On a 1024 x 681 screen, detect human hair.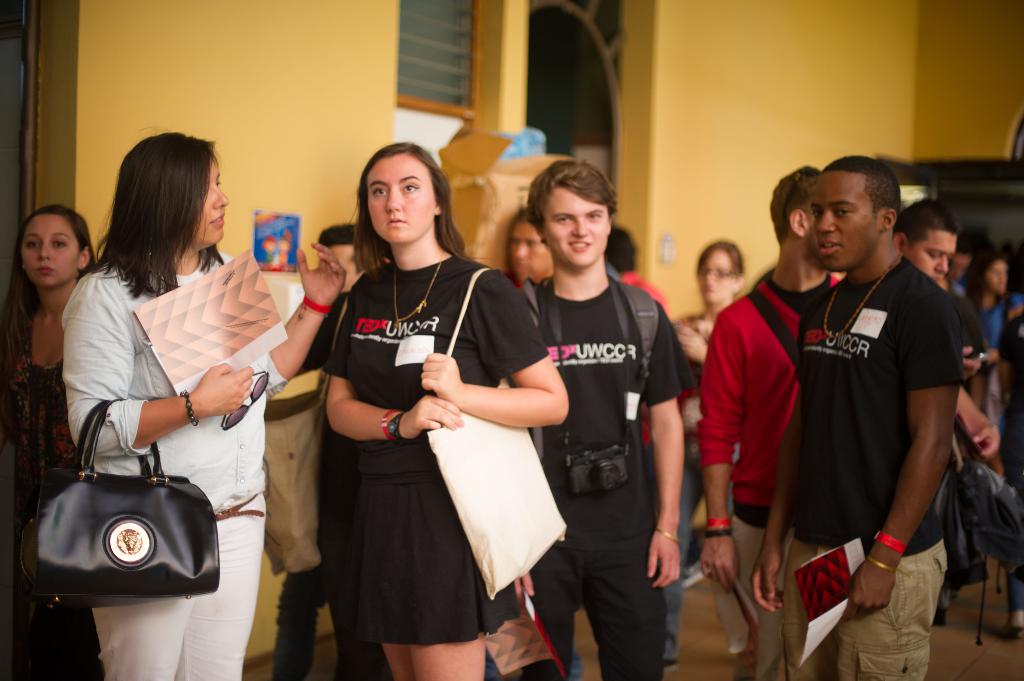
[339,140,472,278].
